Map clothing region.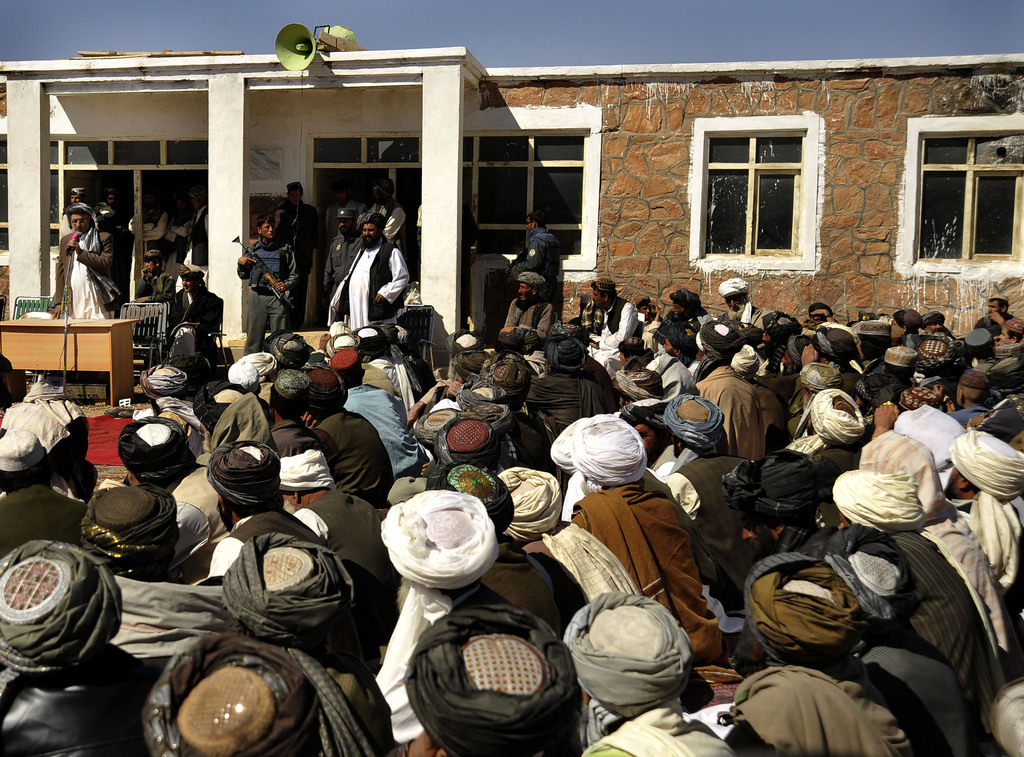
Mapped to rect(906, 528, 992, 728).
